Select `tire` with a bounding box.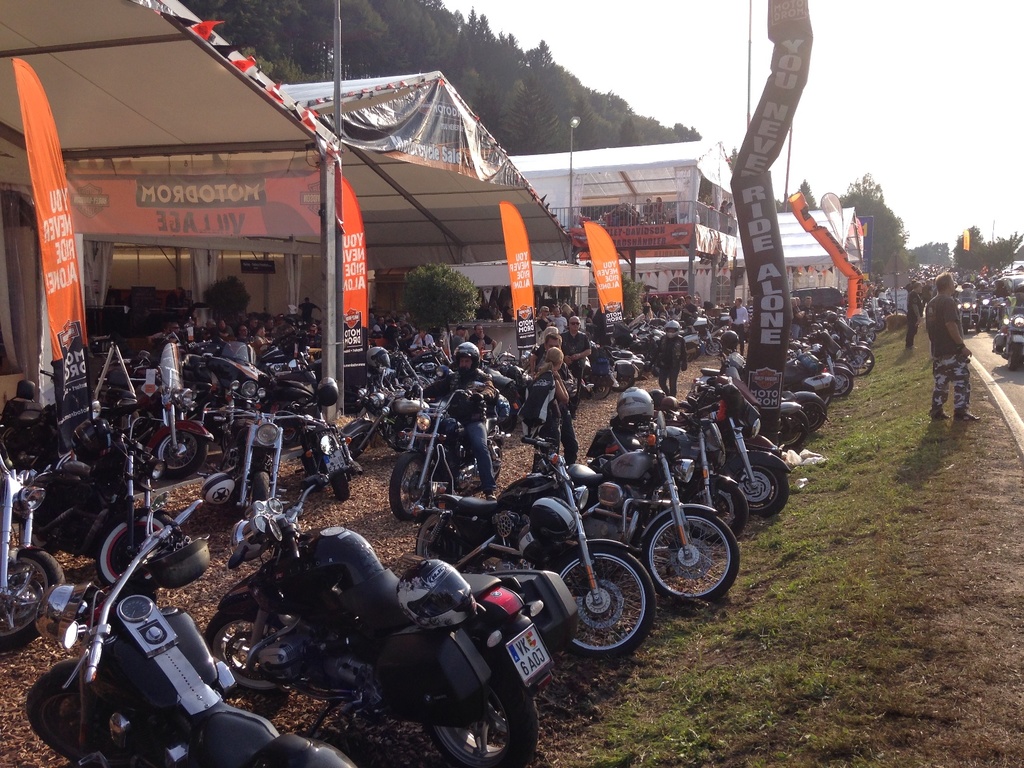
(x1=1004, y1=346, x2=1023, y2=368).
